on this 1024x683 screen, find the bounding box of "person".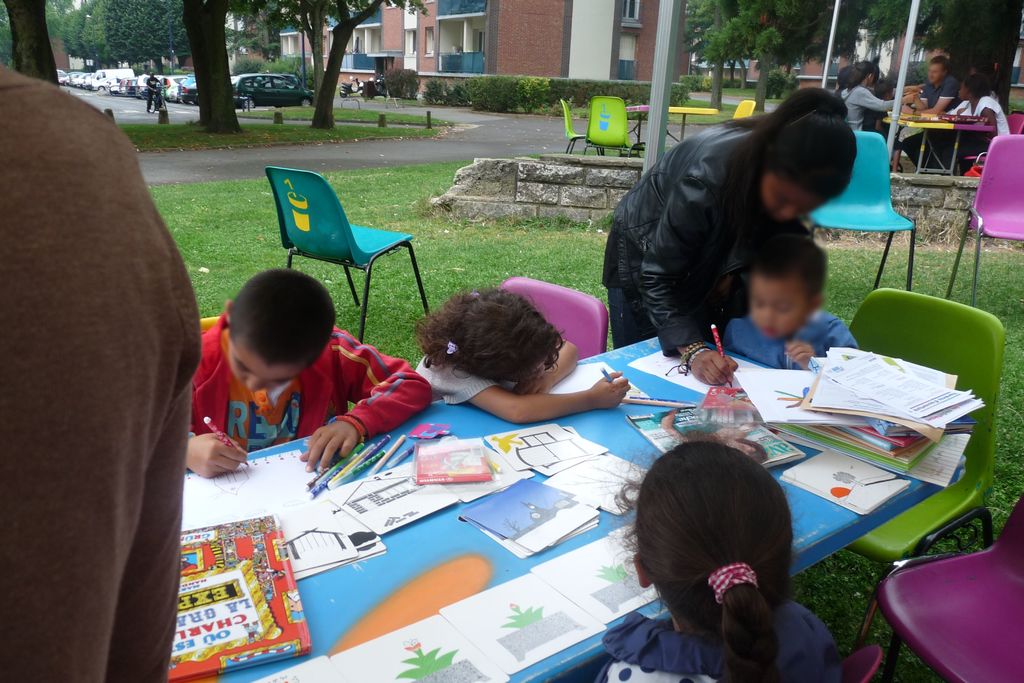
Bounding box: 0, 62, 211, 682.
